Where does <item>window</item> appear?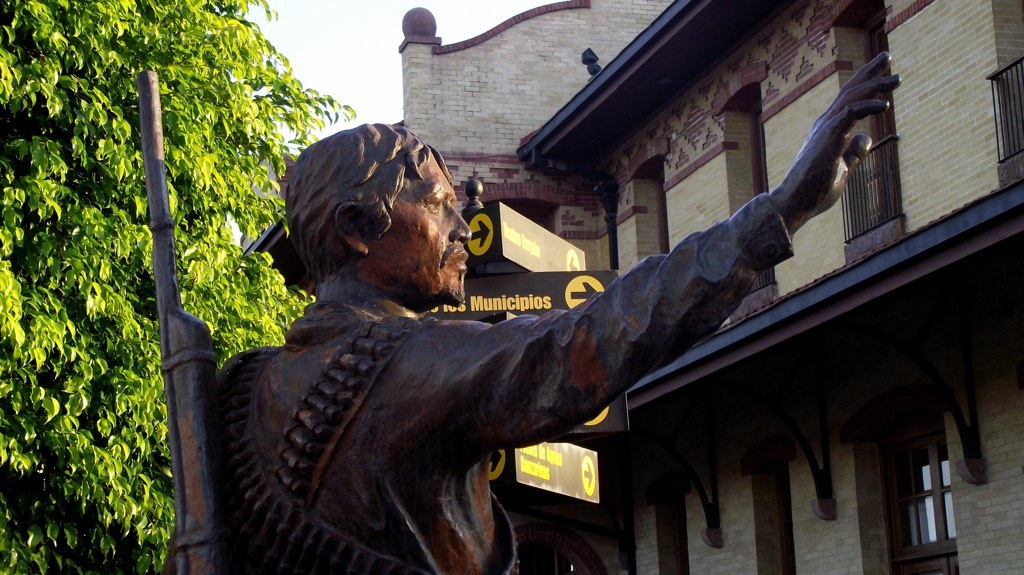
Appears at bbox=(882, 409, 964, 558).
